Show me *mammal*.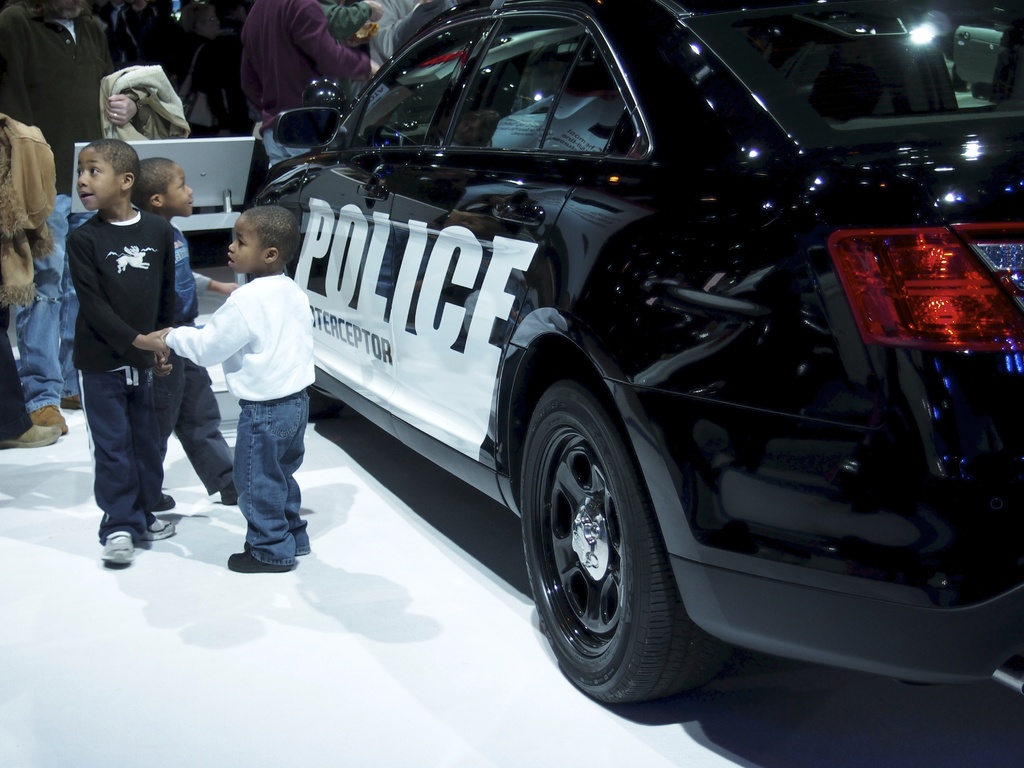
*mammal* is here: detection(131, 157, 241, 505).
